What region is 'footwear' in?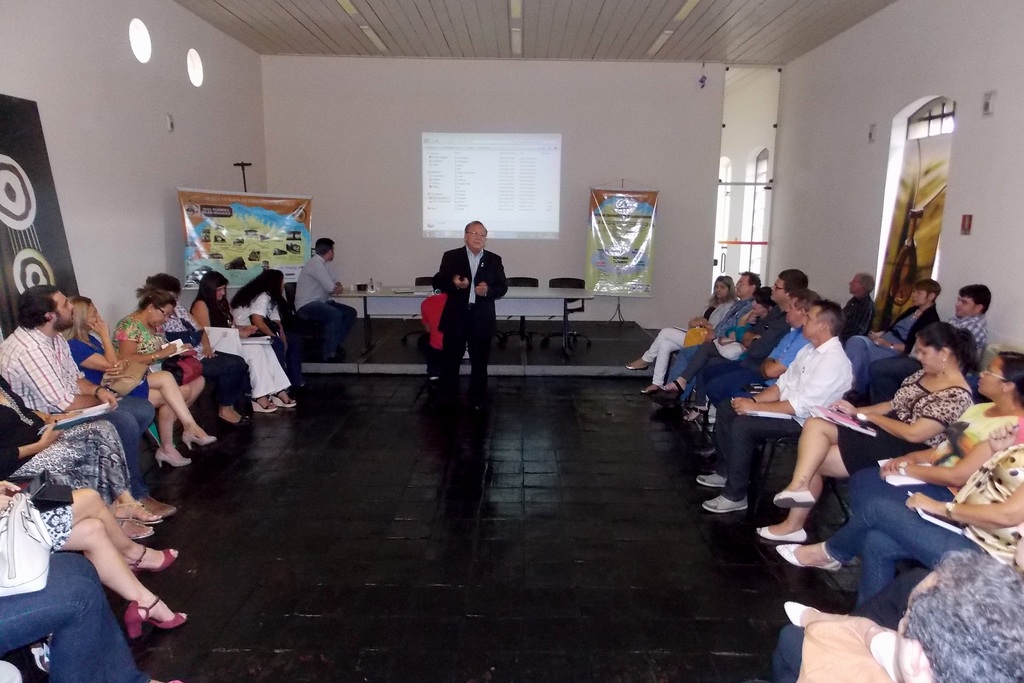
<bbox>695, 472, 725, 491</bbox>.
